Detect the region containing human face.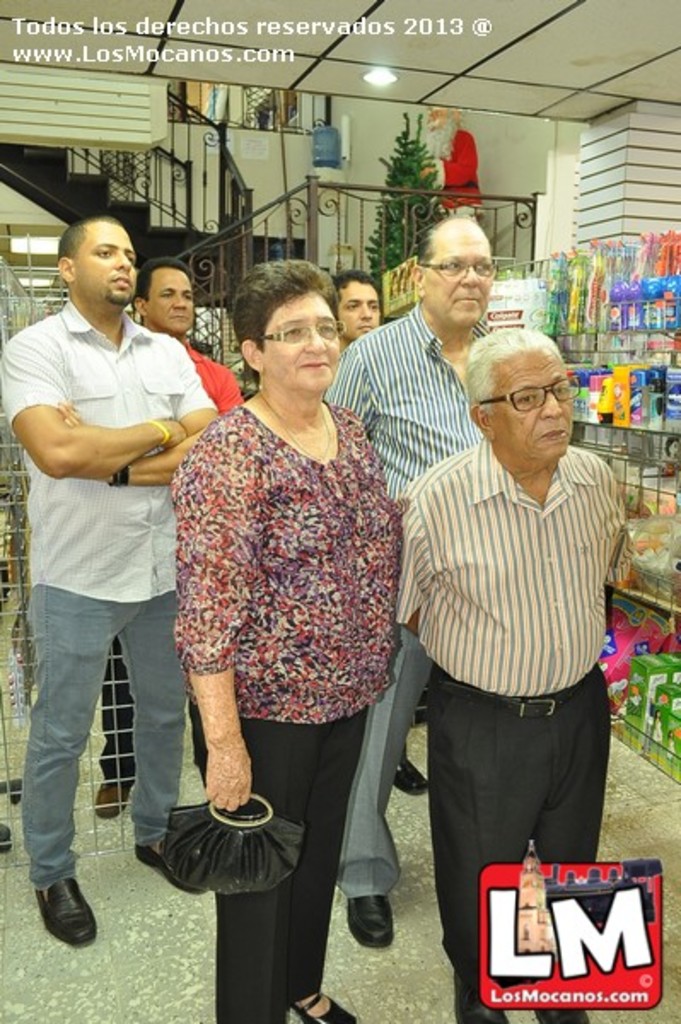
locate(423, 229, 497, 335).
